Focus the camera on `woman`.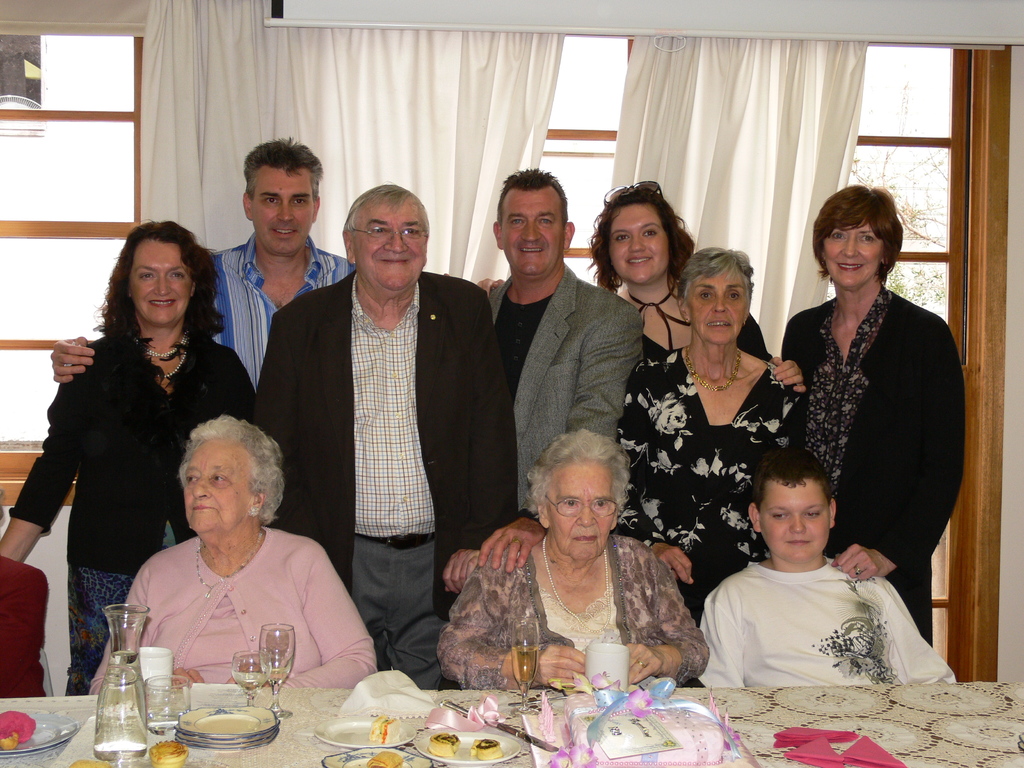
Focus region: bbox=(772, 170, 947, 654).
